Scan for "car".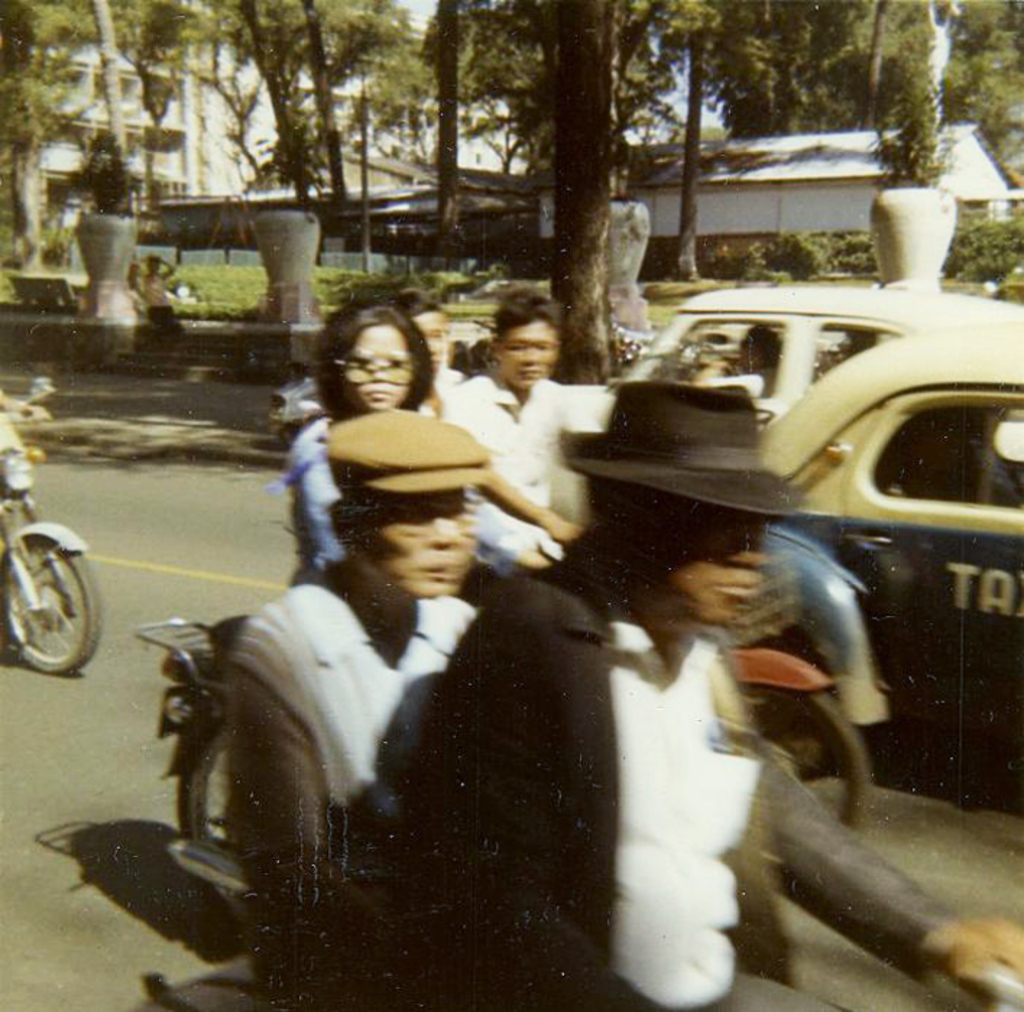
Scan result: <region>761, 318, 1023, 794</region>.
